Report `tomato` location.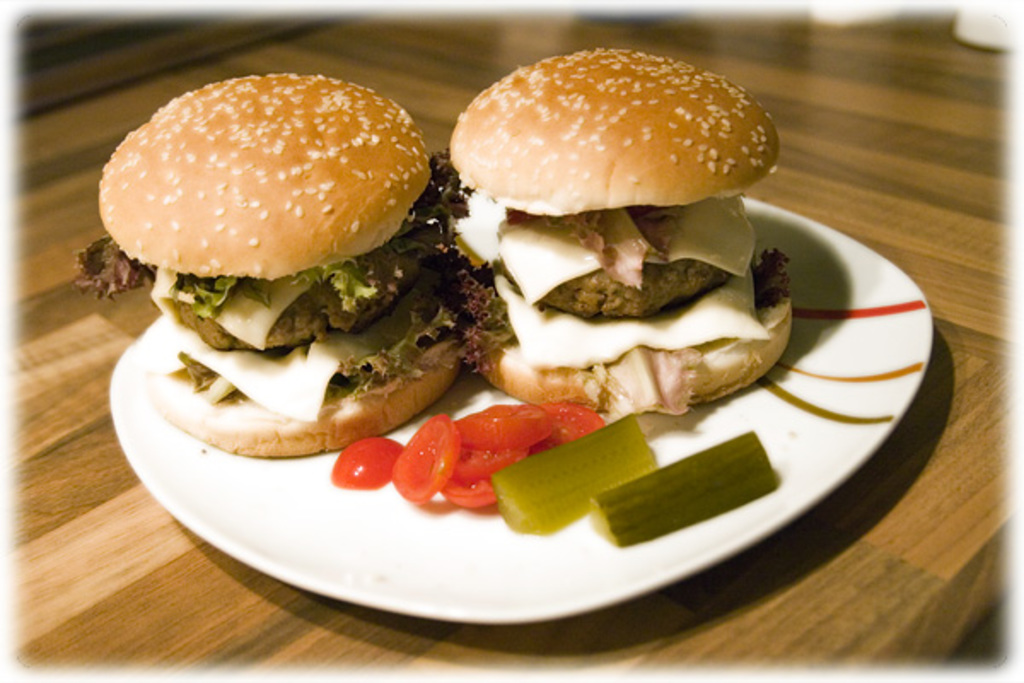
Report: (left=389, top=422, right=468, bottom=505).
